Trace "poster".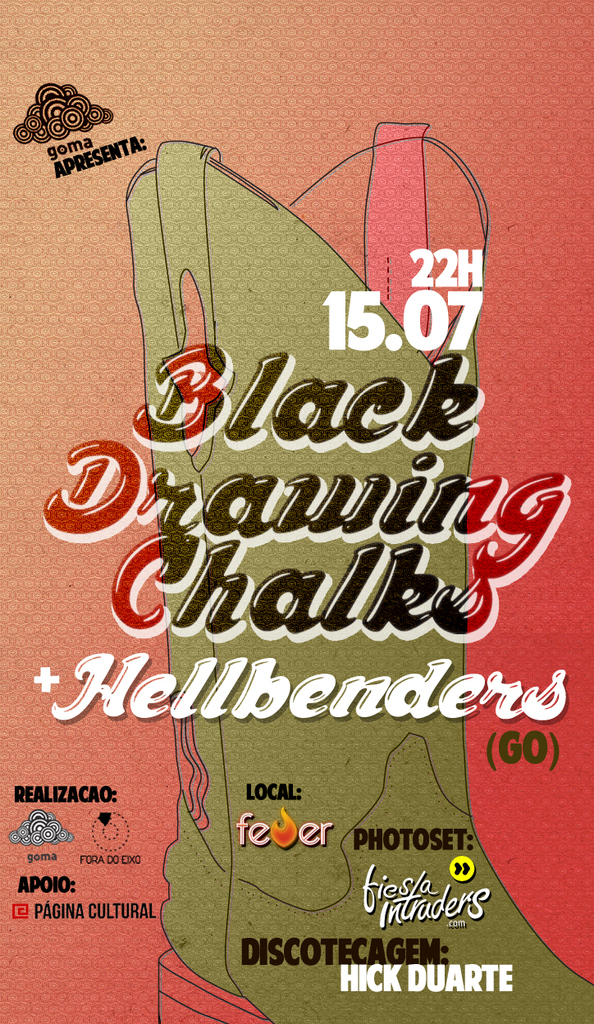
Traced to [0, 0, 593, 1023].
